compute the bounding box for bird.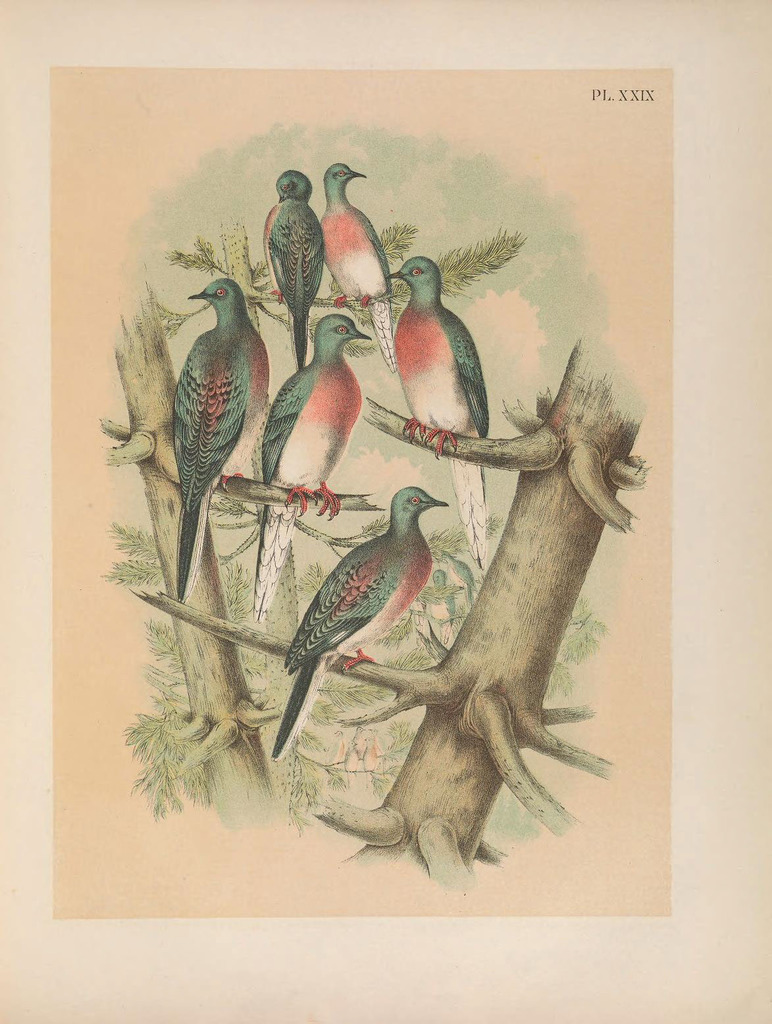
l=170, t=273, r=273, b=599.
